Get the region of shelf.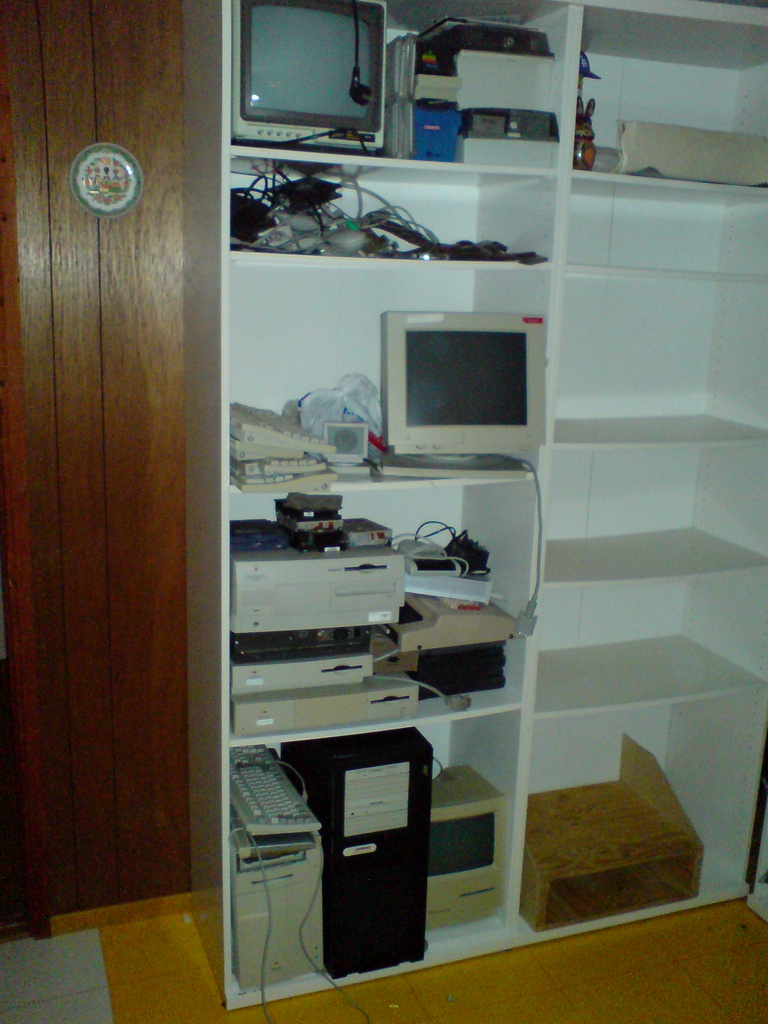
select_region(220, 722, 510, 1009).
